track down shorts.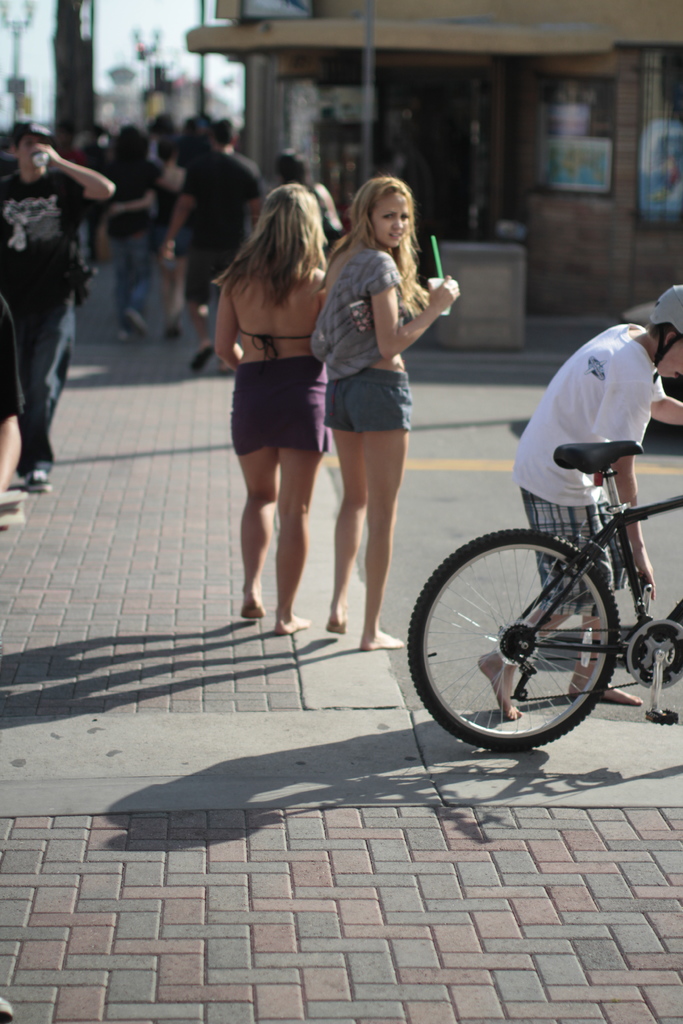
Tracked to bbox=[150, 225, 190, 259].
